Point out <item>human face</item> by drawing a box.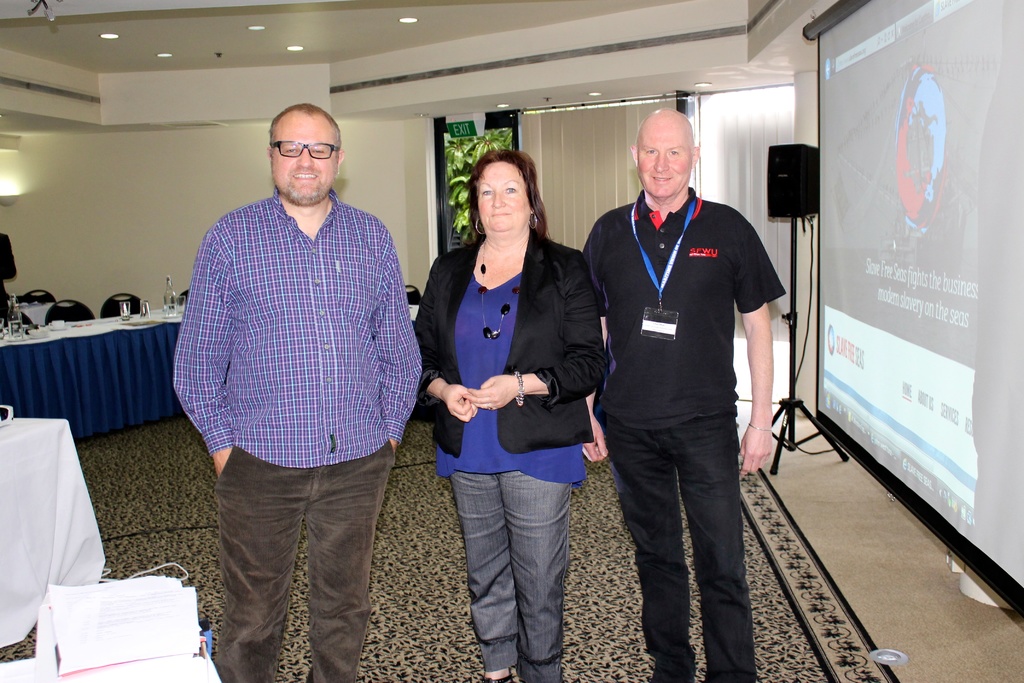
left=266, top=110, right=337, bottom=209.
